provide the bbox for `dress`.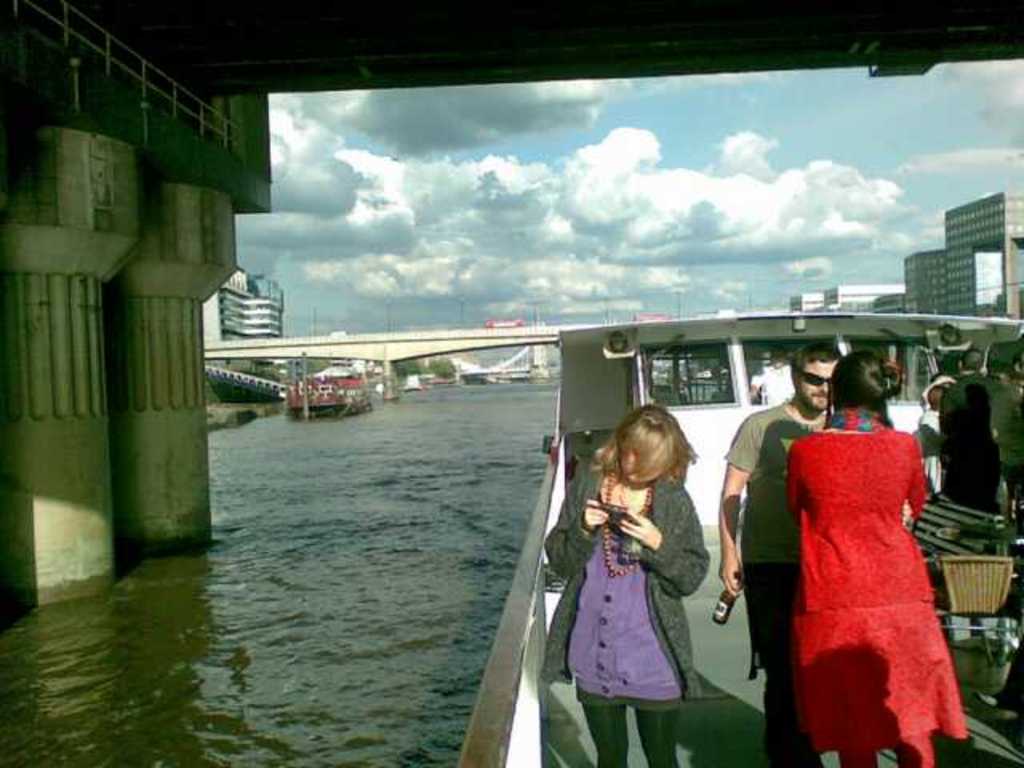
x1=565, y1=494, x2=688, y2=704.
